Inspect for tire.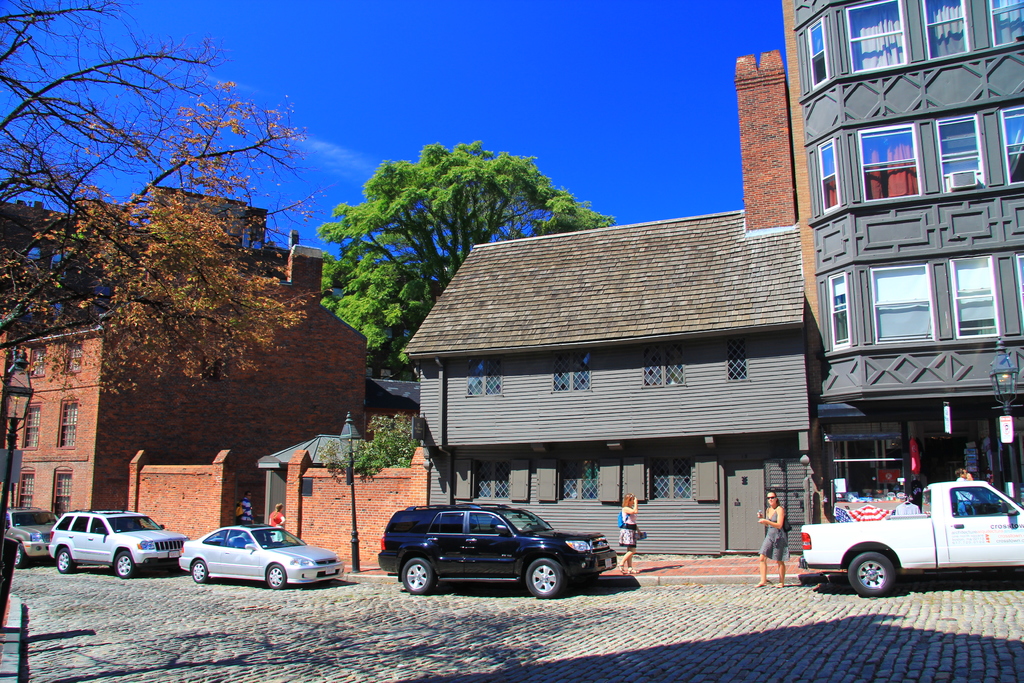
Inspection: (848, 548, 895, 598).
